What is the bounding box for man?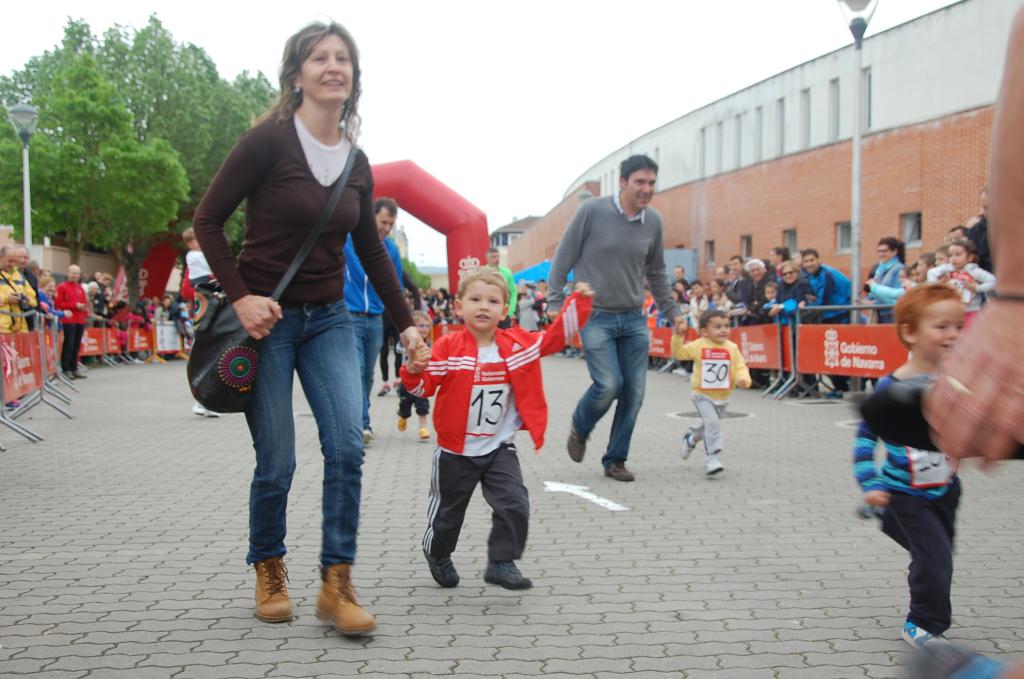
(744, 257, 774, 318).
